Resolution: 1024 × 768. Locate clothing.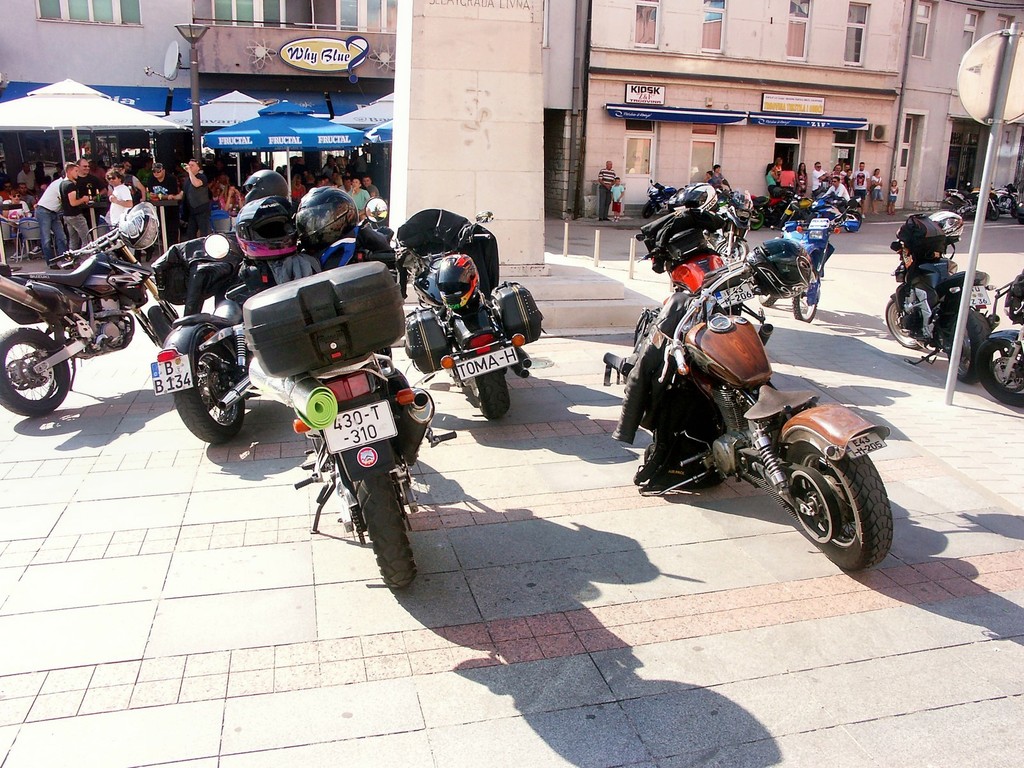
{"left": 598, "top": 164, "right": 615, "bottom": 220}.
